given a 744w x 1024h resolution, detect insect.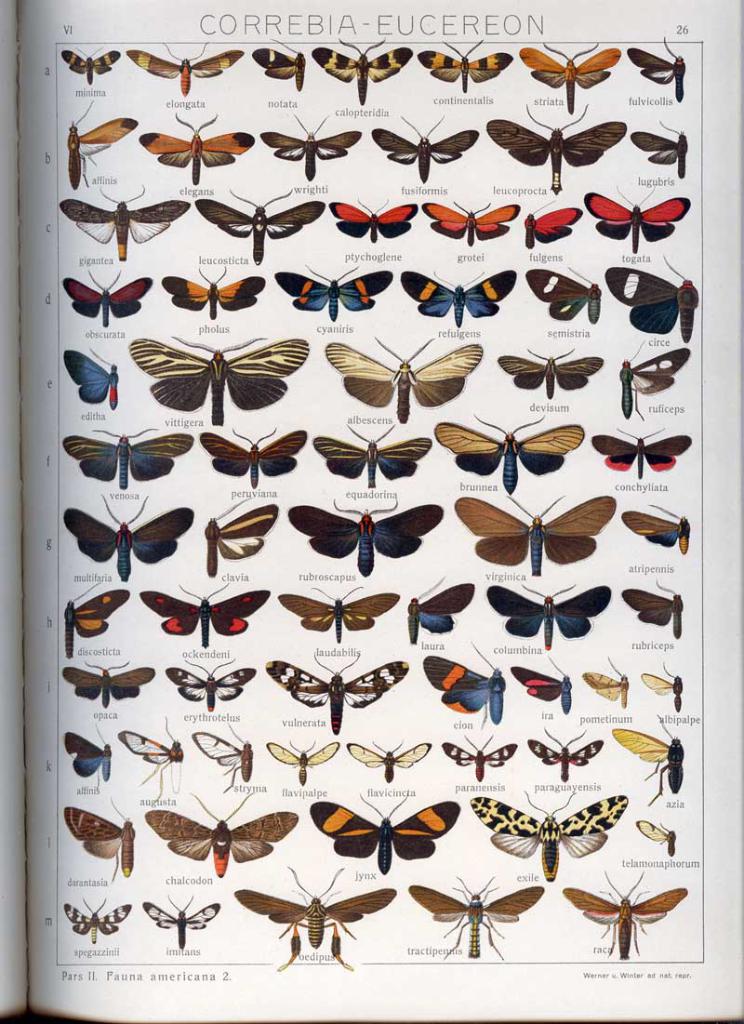
<box>622,342,691,416</box>.
